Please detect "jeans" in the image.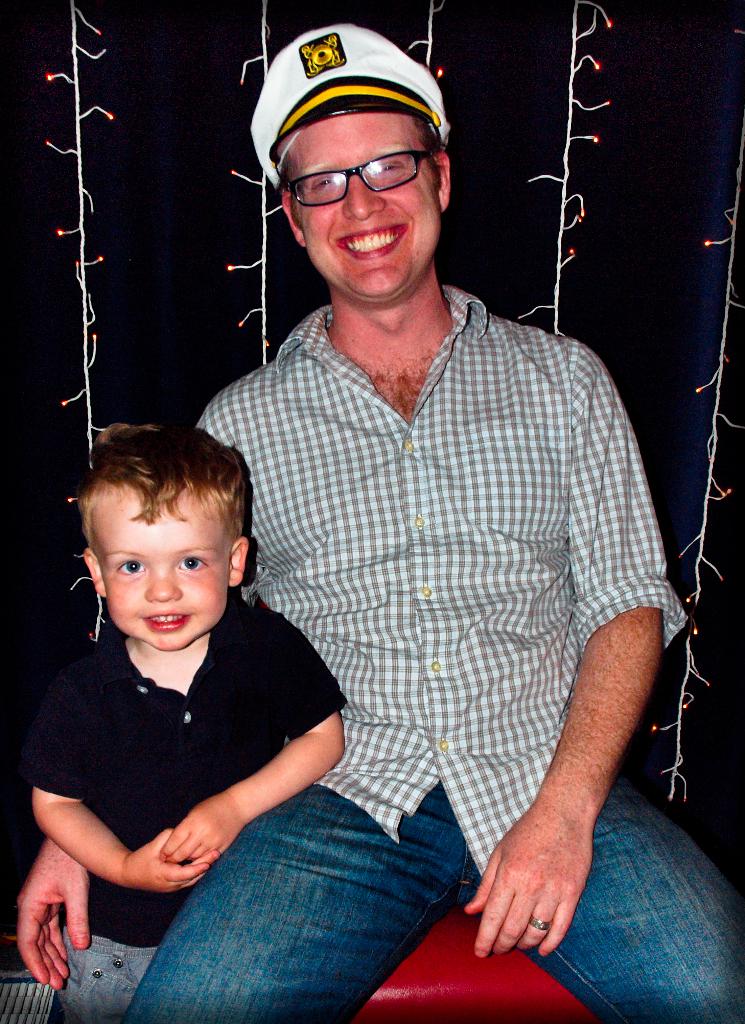
[41,931,156,1023].
